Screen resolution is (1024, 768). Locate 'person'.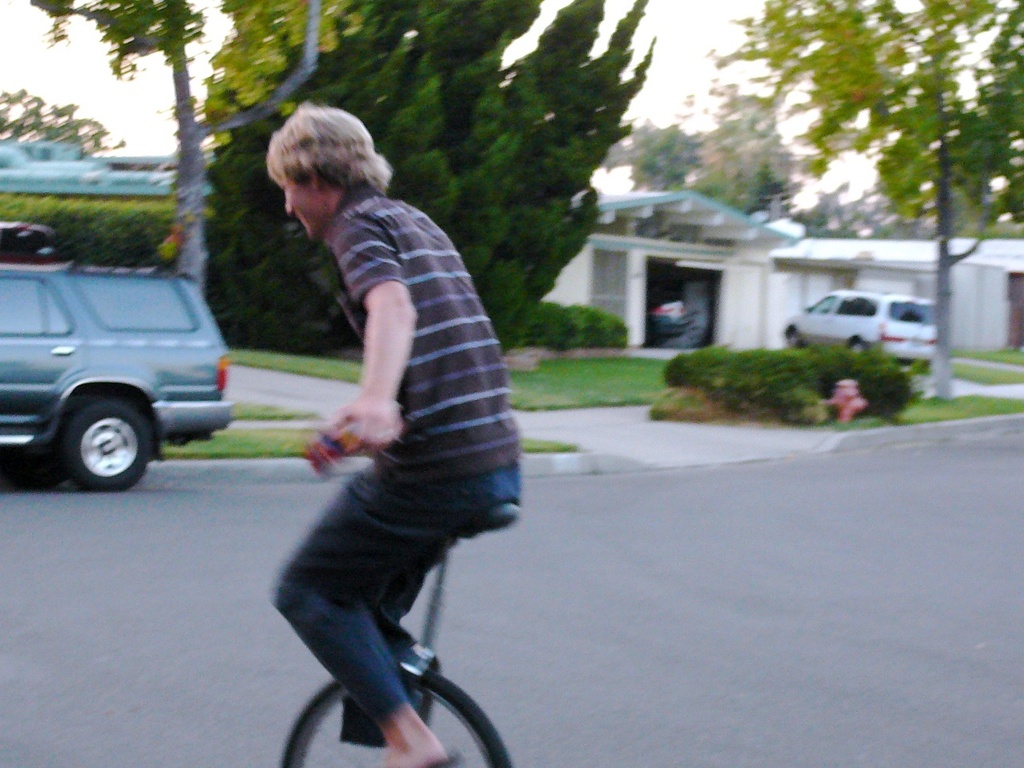
(x1=226, y1=97, x2=485, y2=767).
